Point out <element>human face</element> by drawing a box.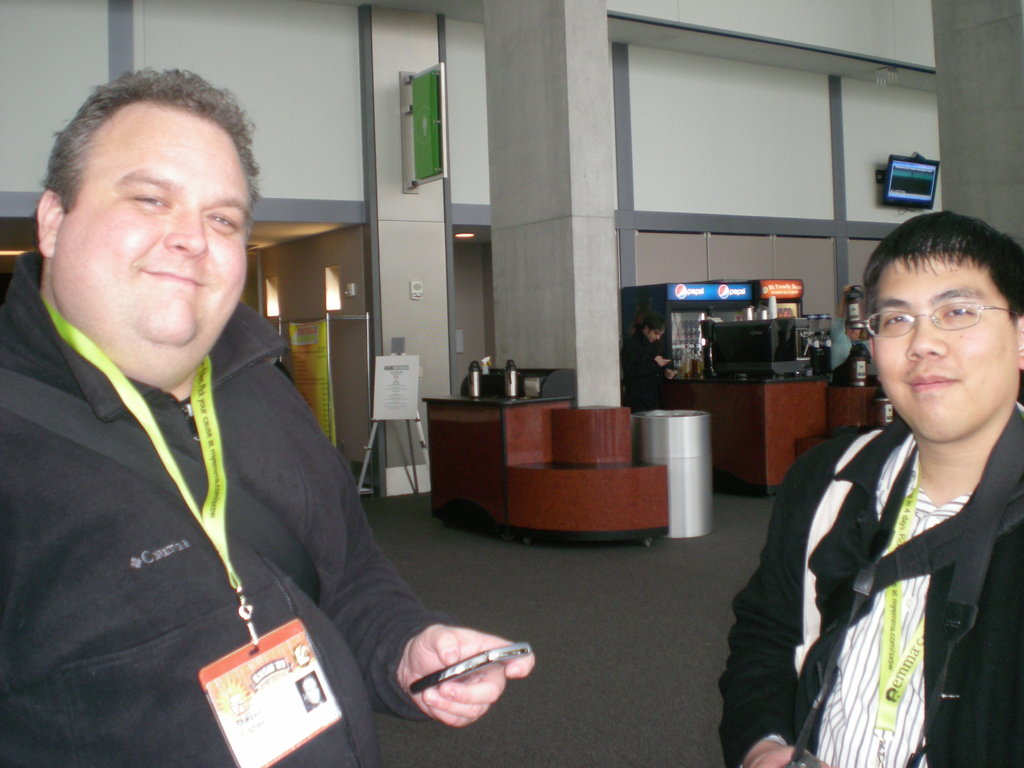
<box>64,113,246,343</box>.
